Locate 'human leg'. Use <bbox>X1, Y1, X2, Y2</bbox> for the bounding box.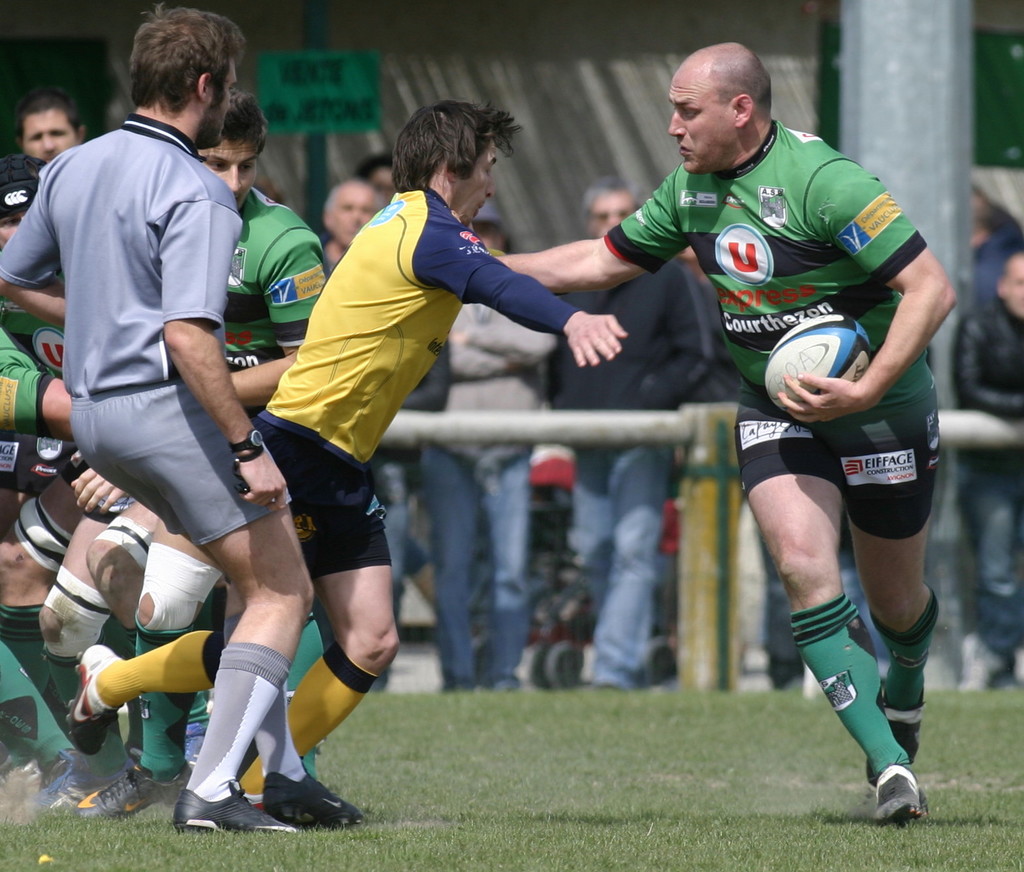
<bbox>86, 496, 167, 635</bbox>.
